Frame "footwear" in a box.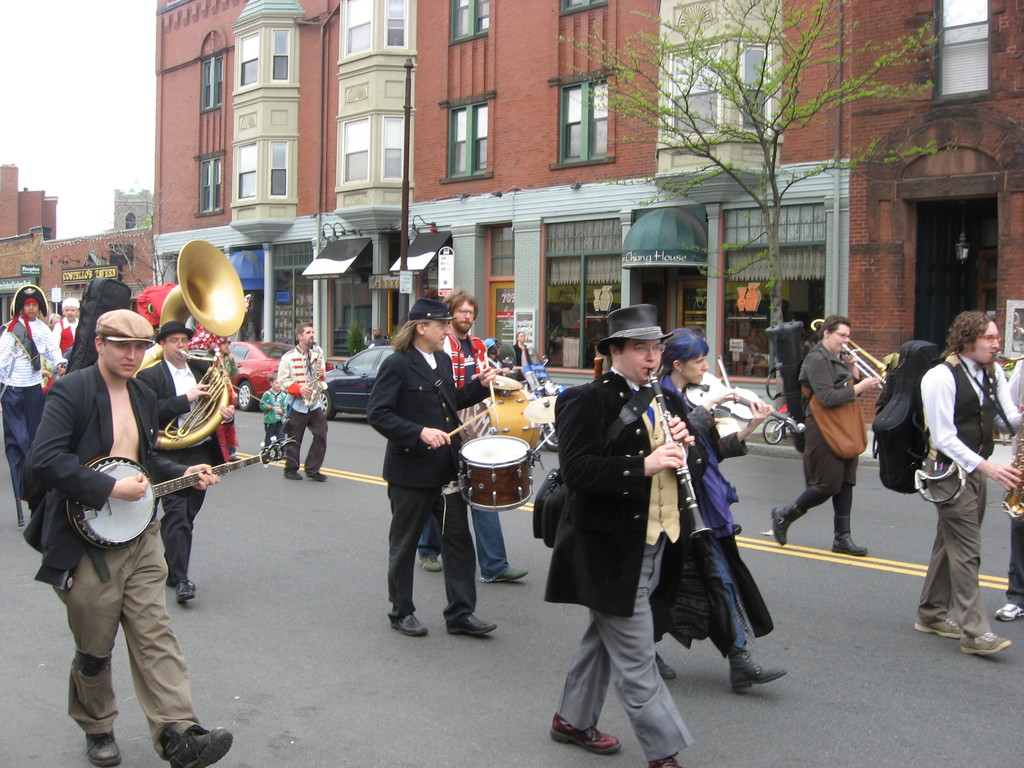
Rect(445, 614, 498, 633).
